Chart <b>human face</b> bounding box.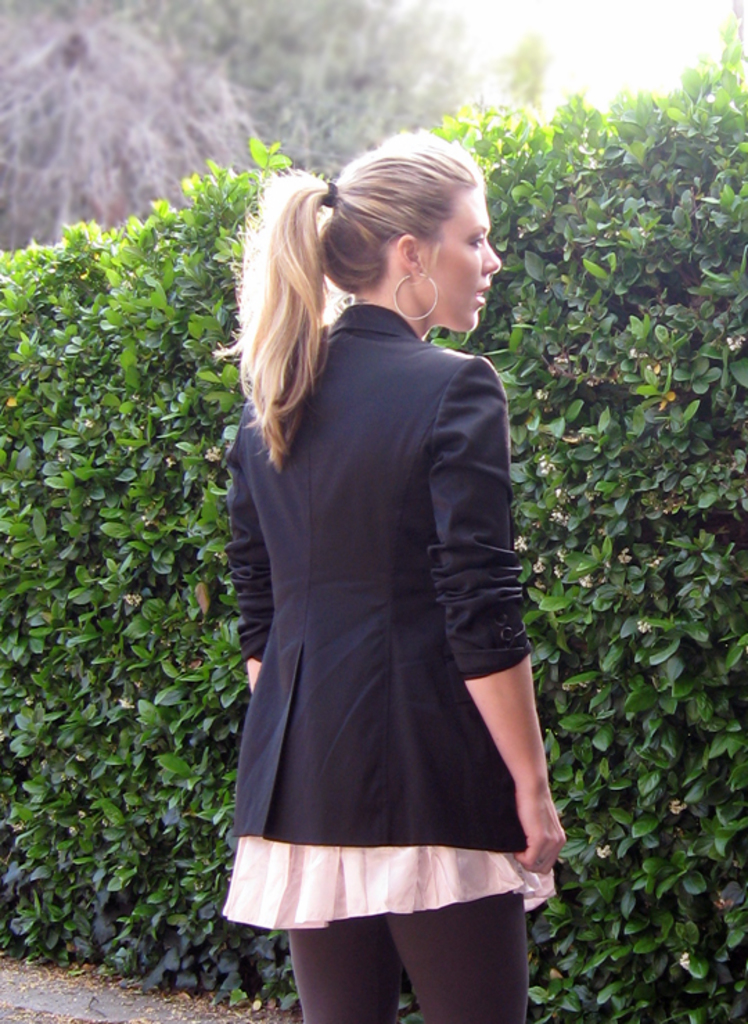
Charted: (420, 186, 500, 331).
